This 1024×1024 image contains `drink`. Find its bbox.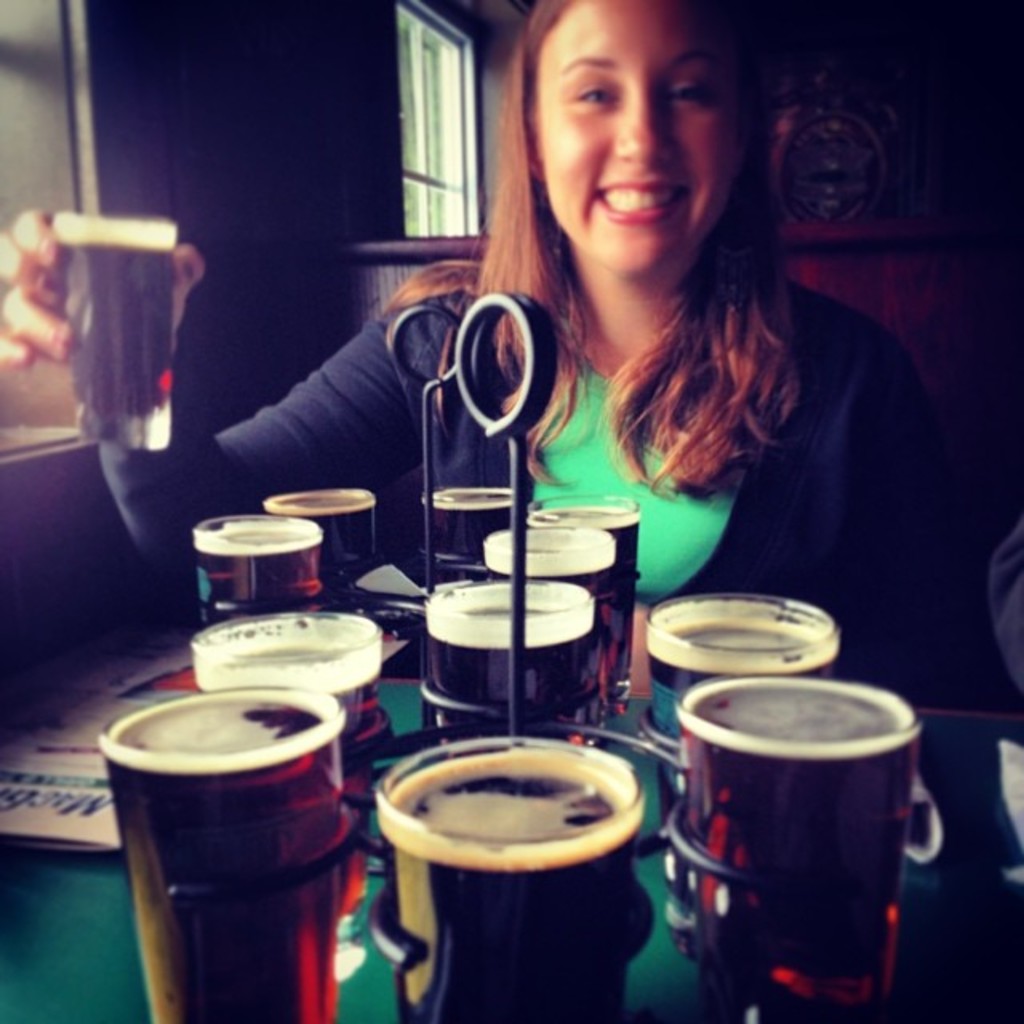
bbox=[200, 637, 374, 920].
